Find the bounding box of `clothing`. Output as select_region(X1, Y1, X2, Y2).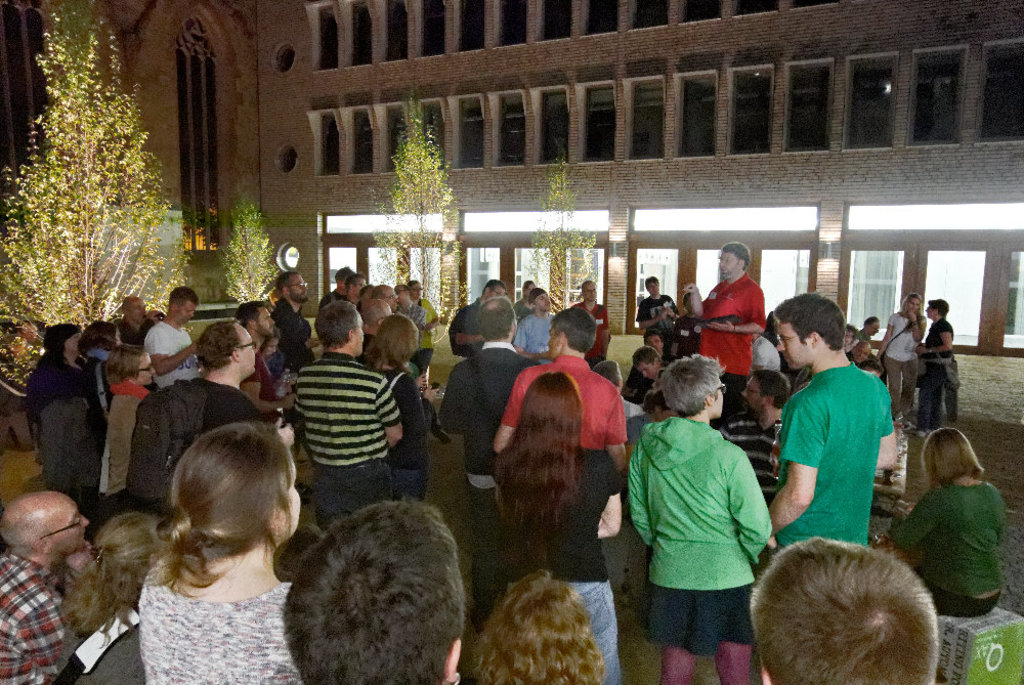
select_region(0, 550, 79, 684).
